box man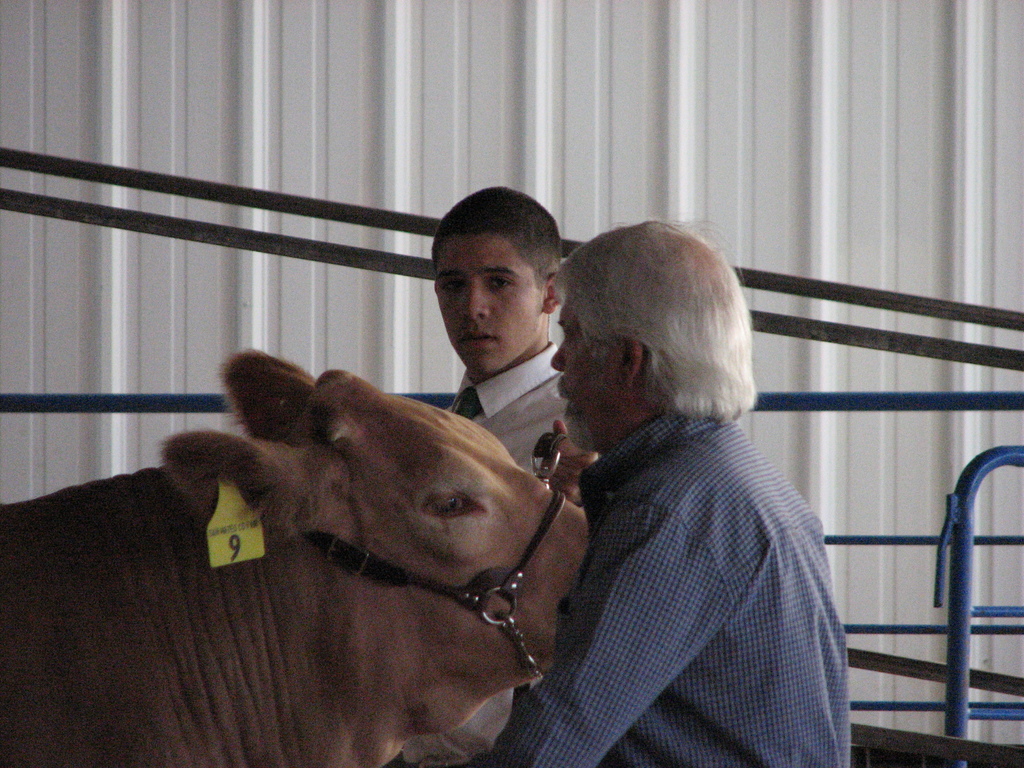
485, 214, 870, 767
